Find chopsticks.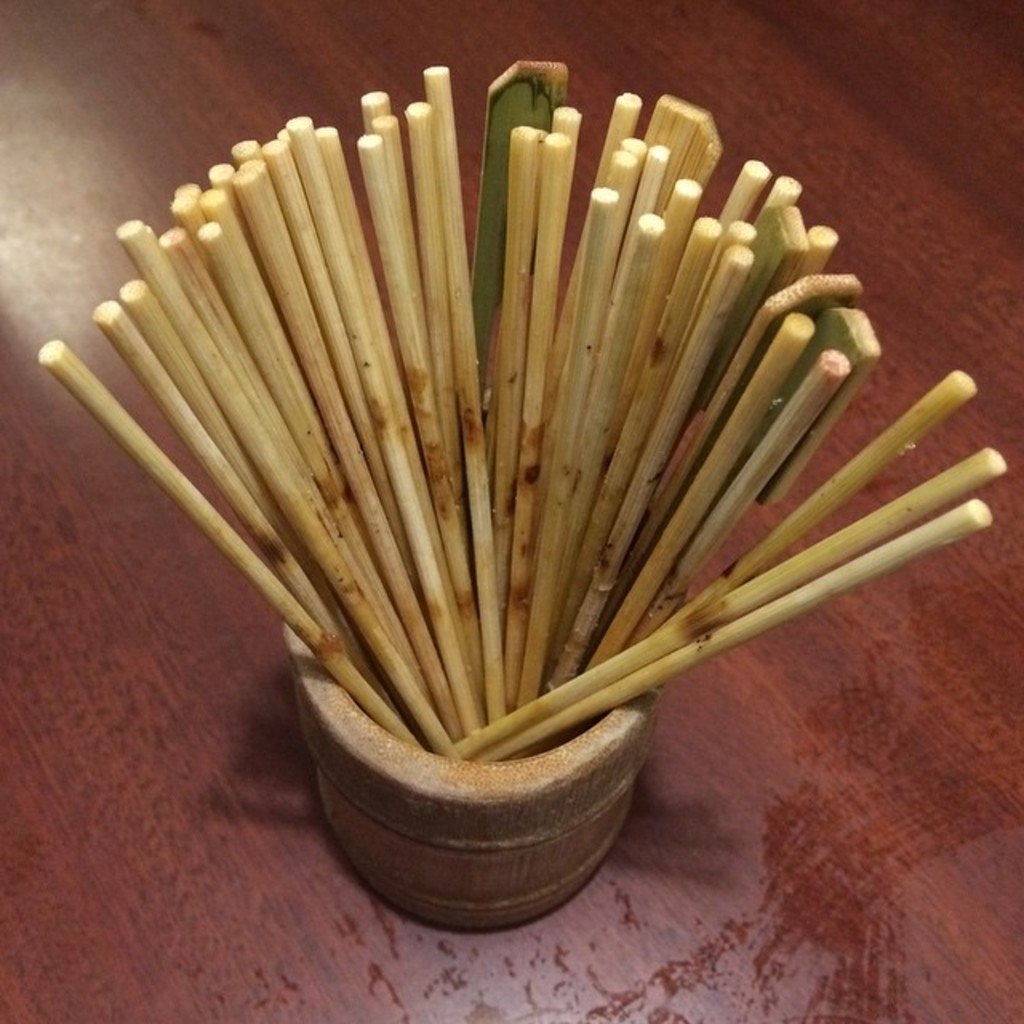
bbox=[454, 446, 1006, 760].
